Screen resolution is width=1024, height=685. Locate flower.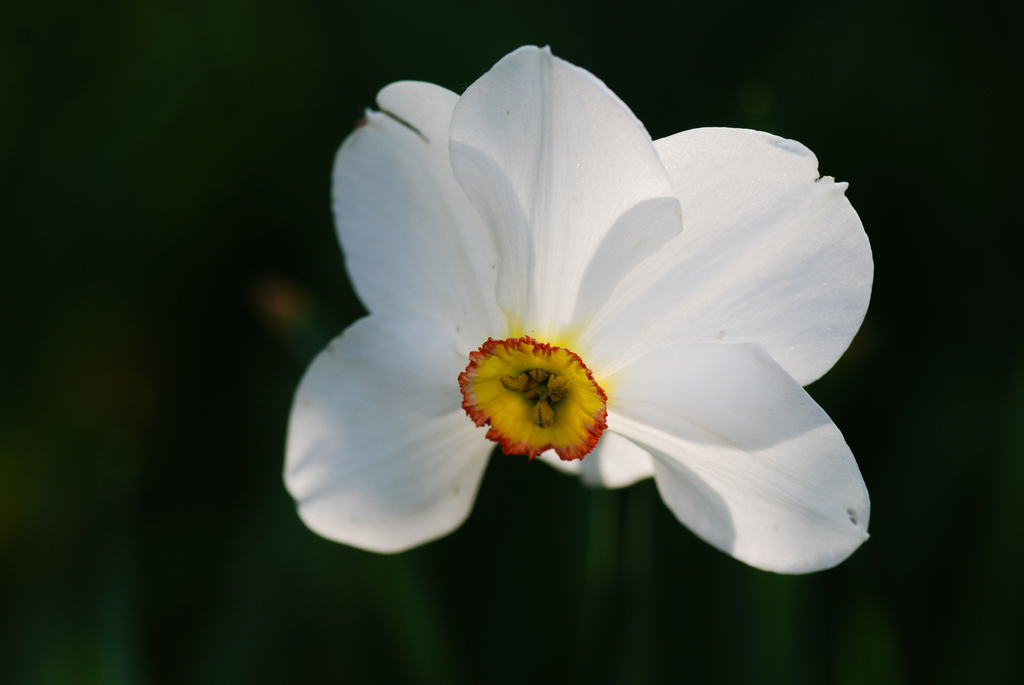
(x1=252, y1=58, x2=893, y2=595).
